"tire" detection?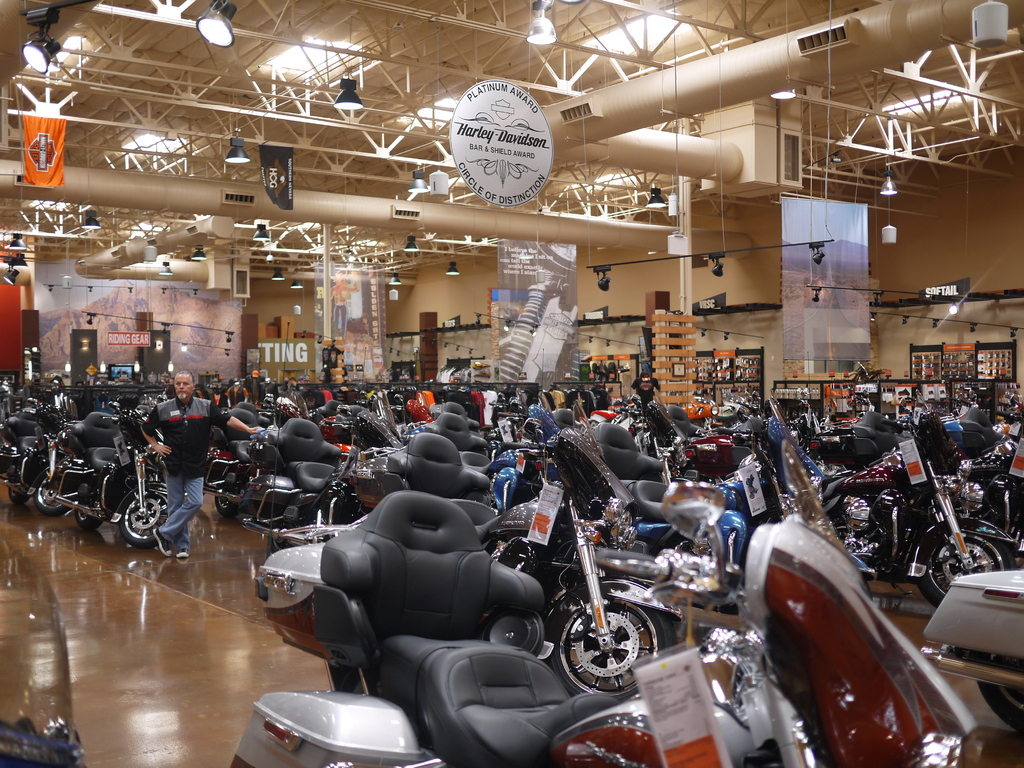
bbox=[918, 532, 1020, 600]
